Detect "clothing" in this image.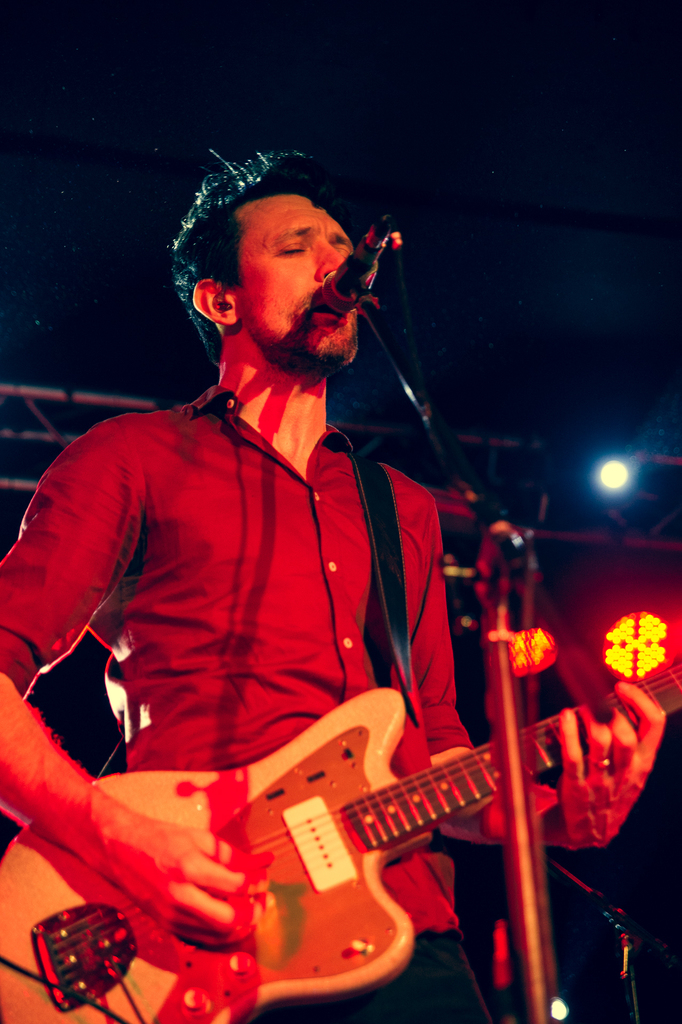
Detection: (223, 923, 504, 1021).
